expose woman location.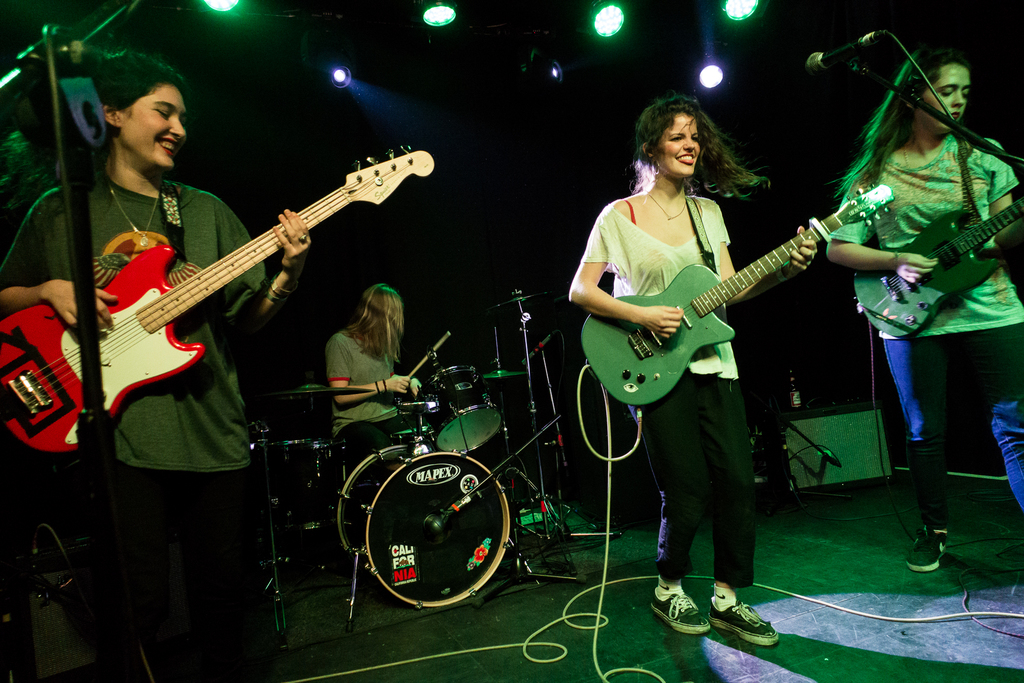
Exposed at bbox=(328, 283, 421, 446).
